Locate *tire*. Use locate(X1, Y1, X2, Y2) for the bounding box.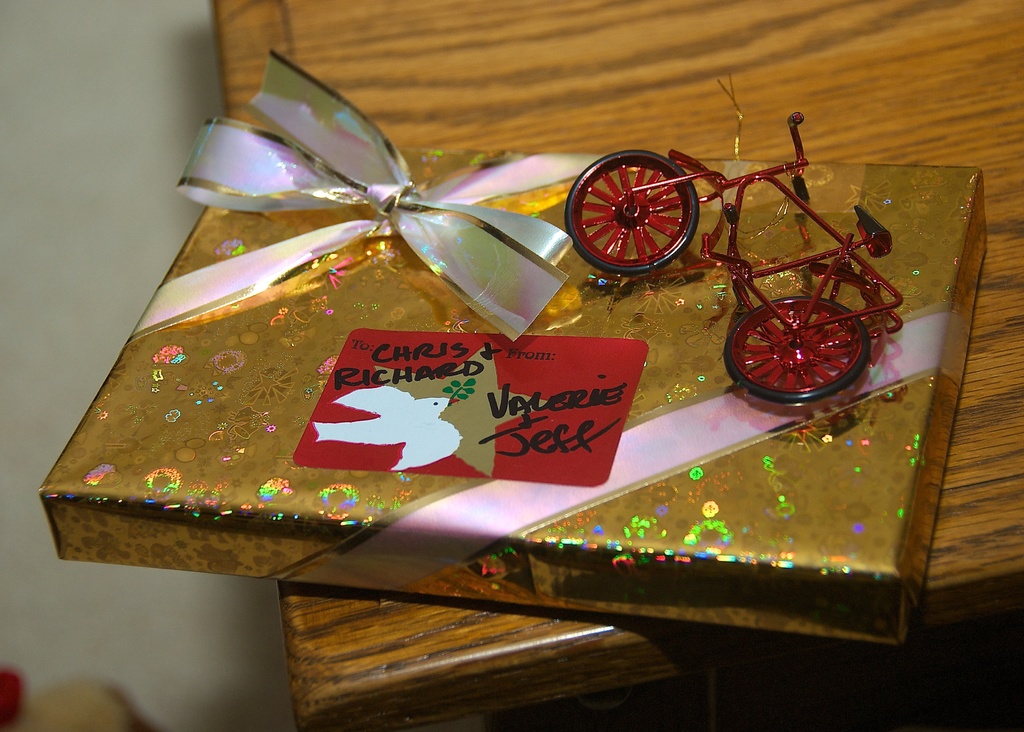
locate(564, 149, 701, 279).
